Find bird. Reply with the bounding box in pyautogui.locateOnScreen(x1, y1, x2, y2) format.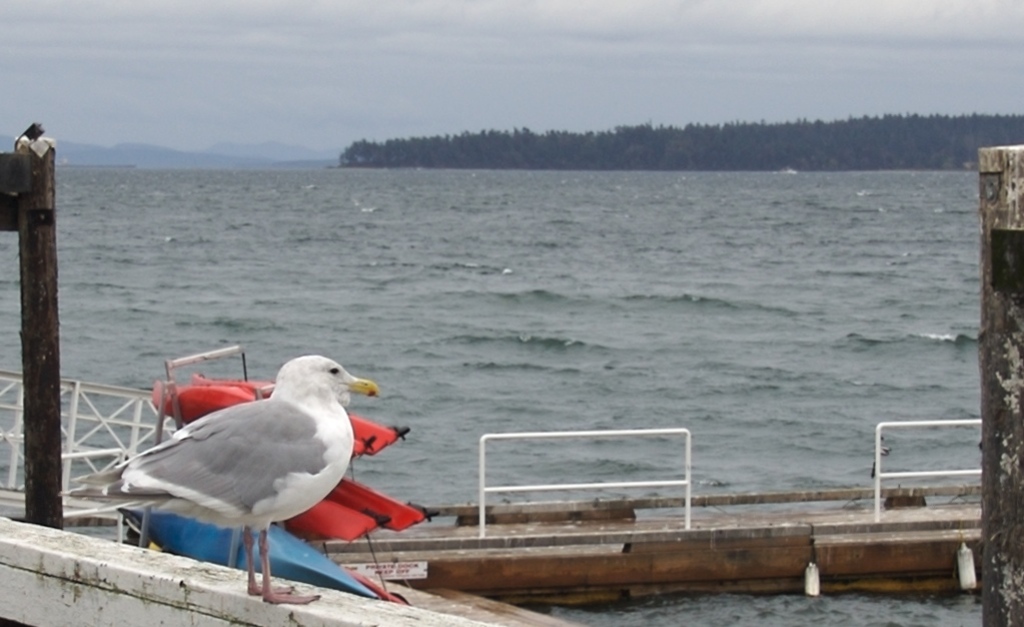
pyautogui.locateOnScreen(111, 350, 406, 598).
